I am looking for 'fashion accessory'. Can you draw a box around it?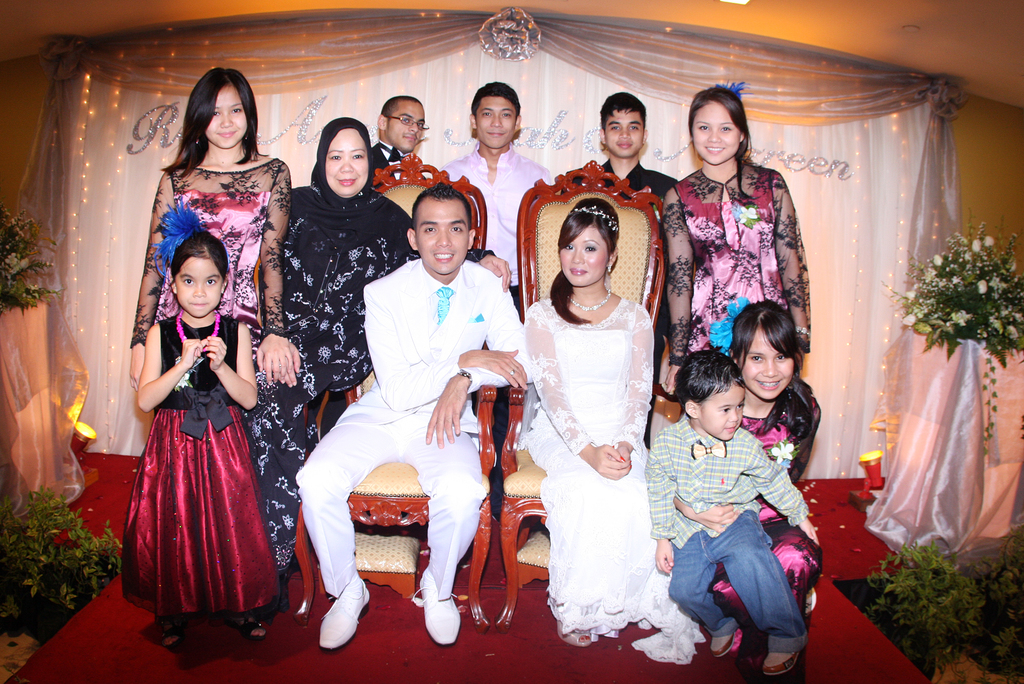
Sure, the bounding box is {"left": 761, "top": 651, "right": 800, "bottom": 677}.
